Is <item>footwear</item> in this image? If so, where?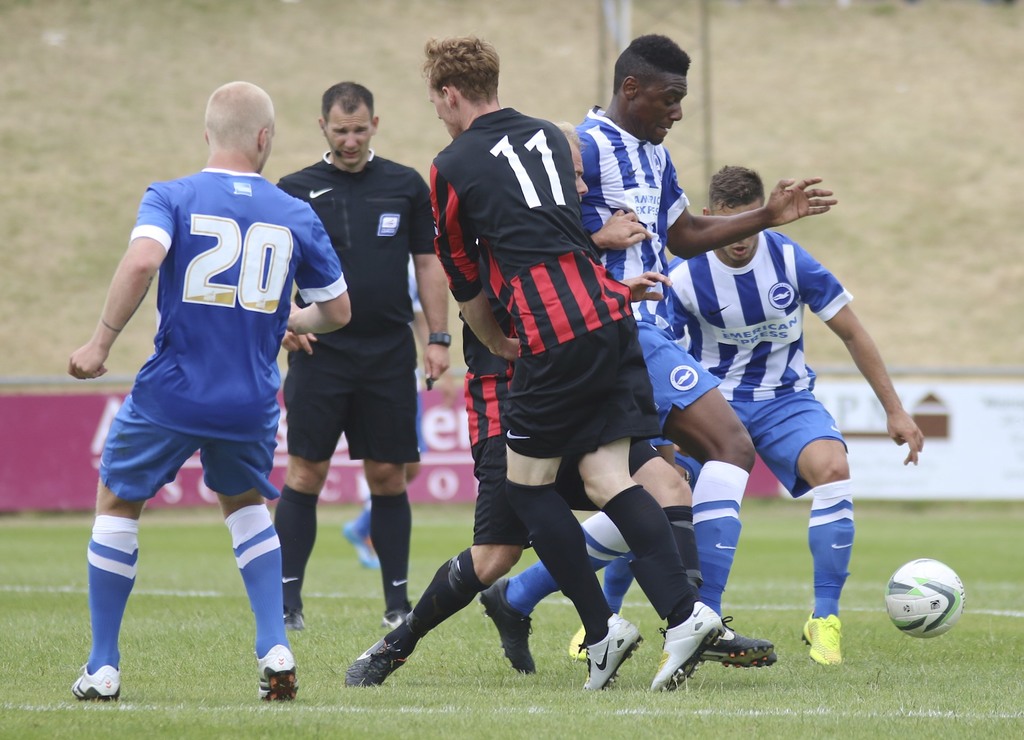
Yes, at 257,639,300,700.
